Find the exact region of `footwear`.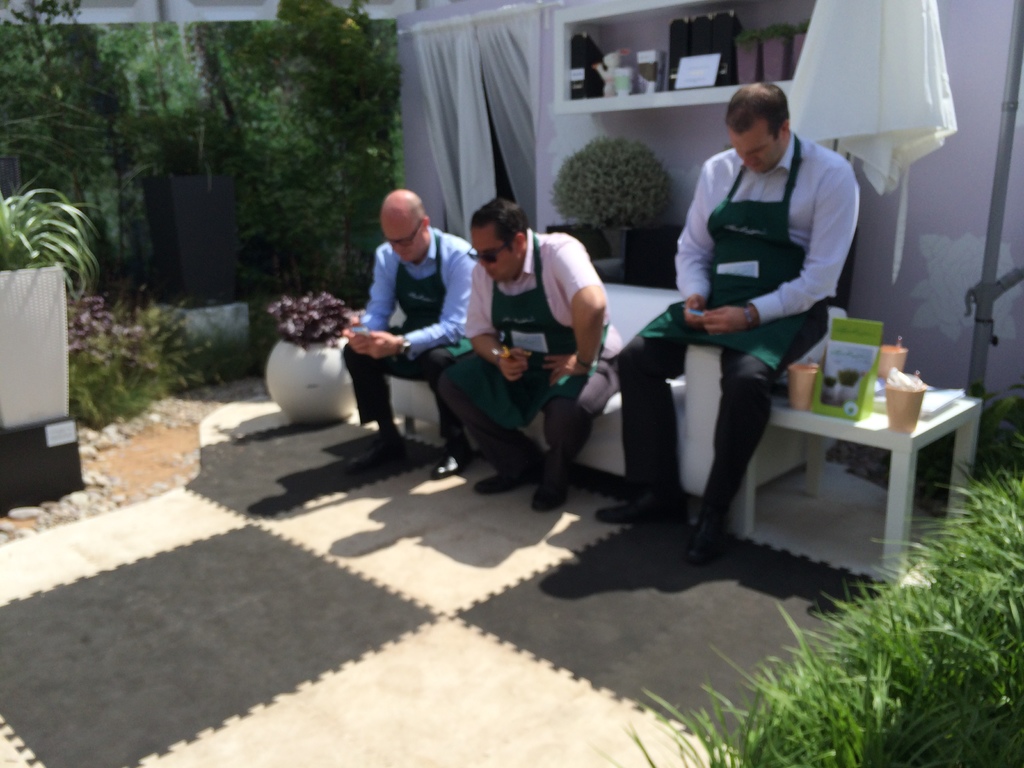
Exact region: l=345, t=438, r=408, b=474.
